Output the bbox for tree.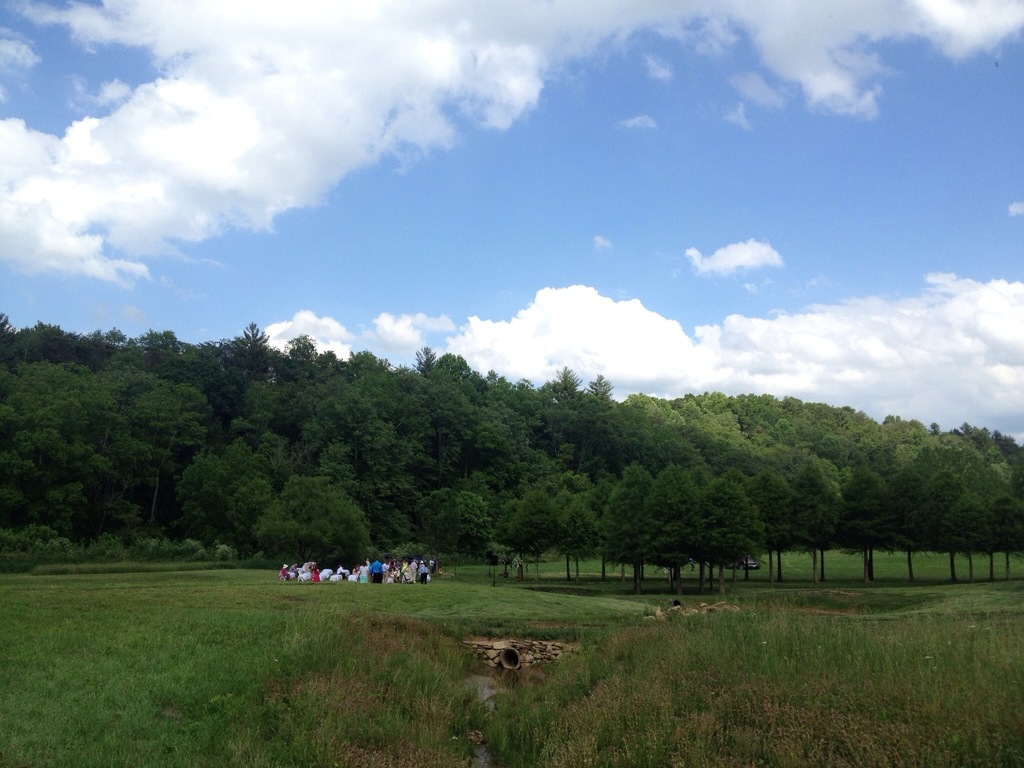
detection(977, 492, 1023, 576).
